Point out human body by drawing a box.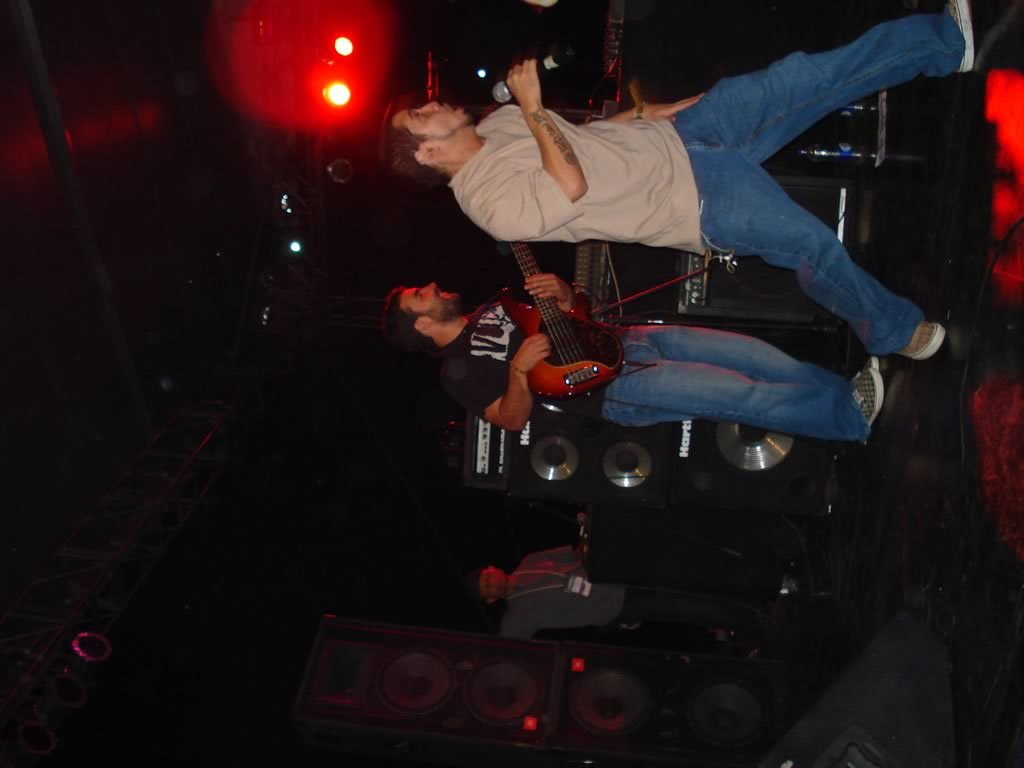
box(404, 277, 886, 435).
